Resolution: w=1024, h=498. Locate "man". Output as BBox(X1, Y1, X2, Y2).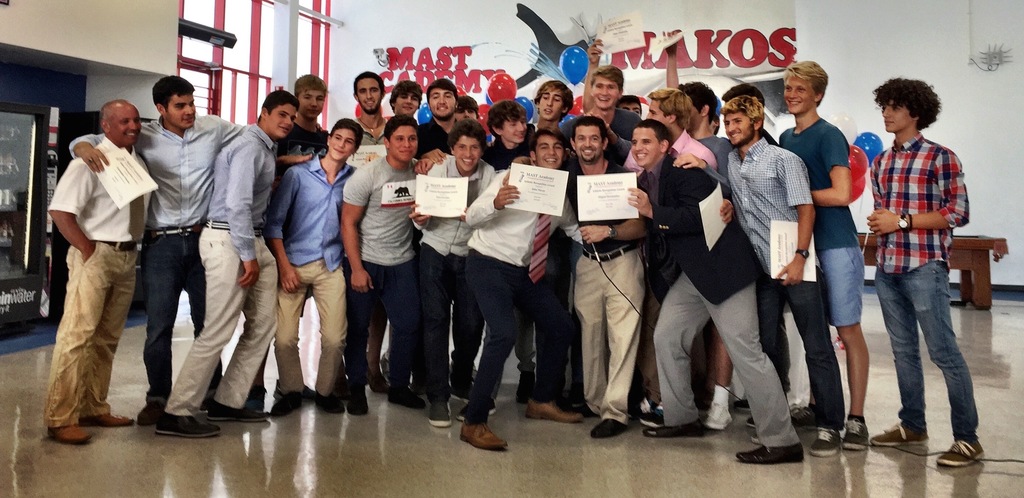
BBox(452, 89, 479, 125).
